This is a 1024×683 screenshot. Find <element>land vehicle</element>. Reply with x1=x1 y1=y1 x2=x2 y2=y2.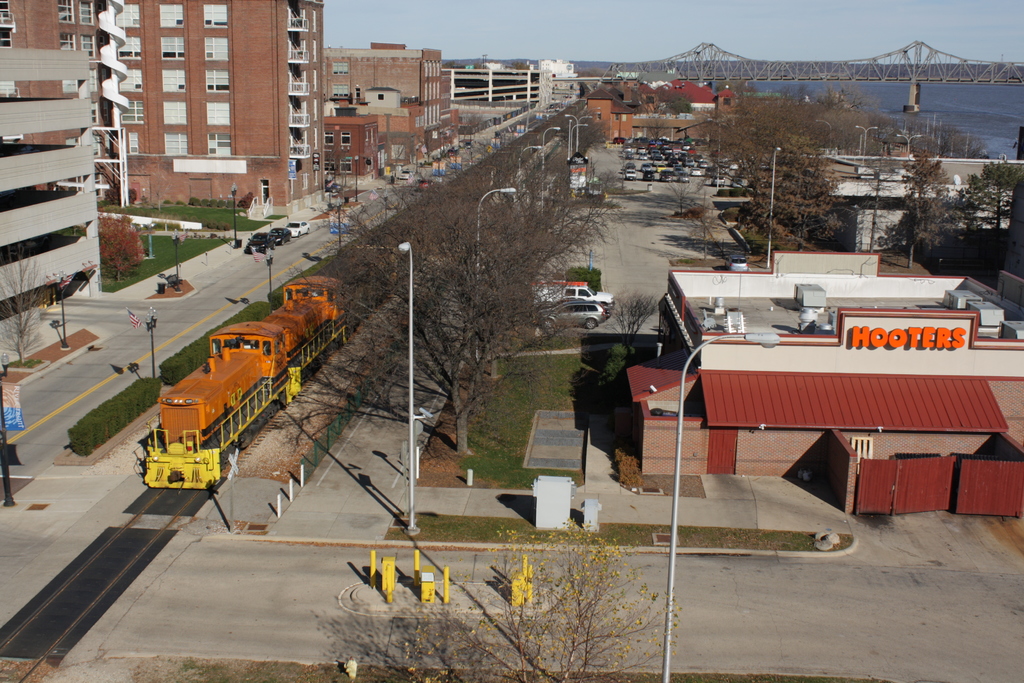
x1=672 y1=163 x2=685 y2=174.
